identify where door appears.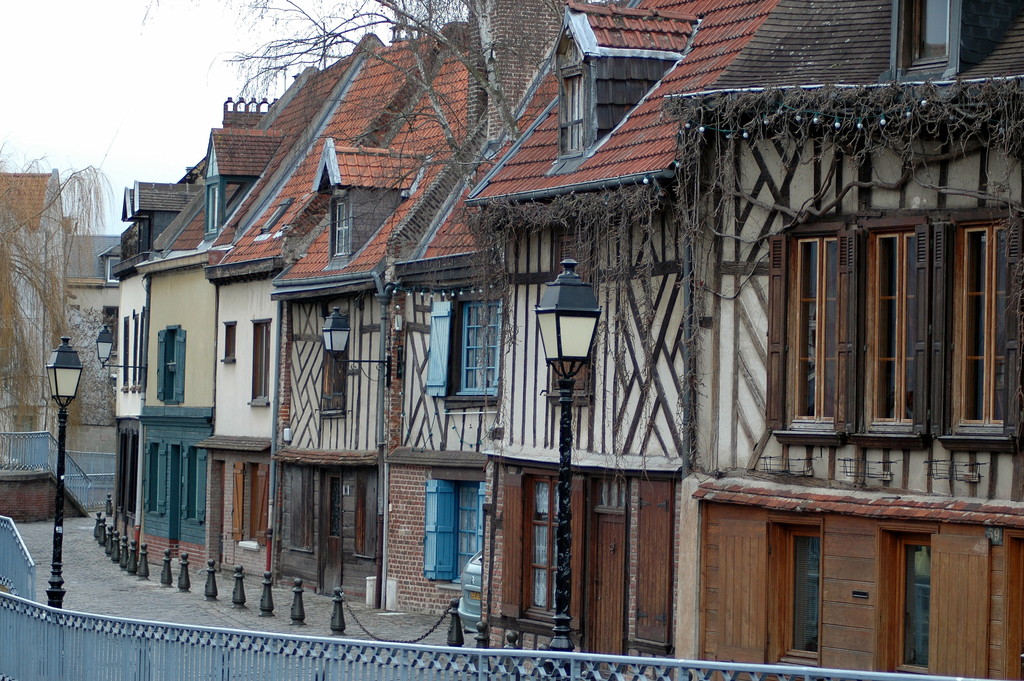
Appears at 585:514:626:659.
